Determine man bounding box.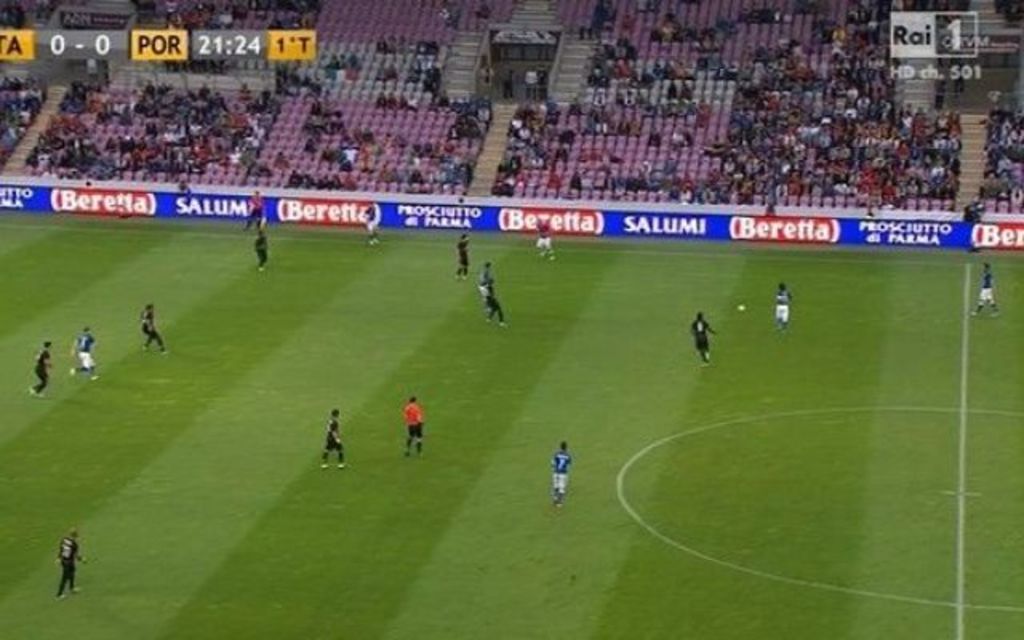
Determined: rect(59, 322, 98, 382).
